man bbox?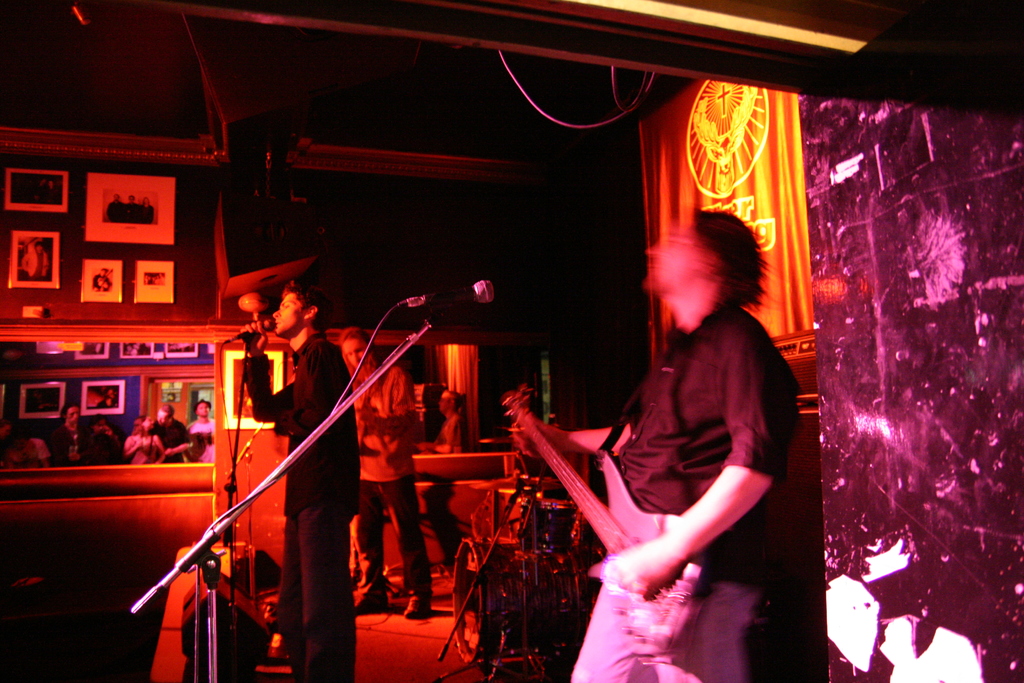
(left=58, top=401, right=109, bottom=462)
